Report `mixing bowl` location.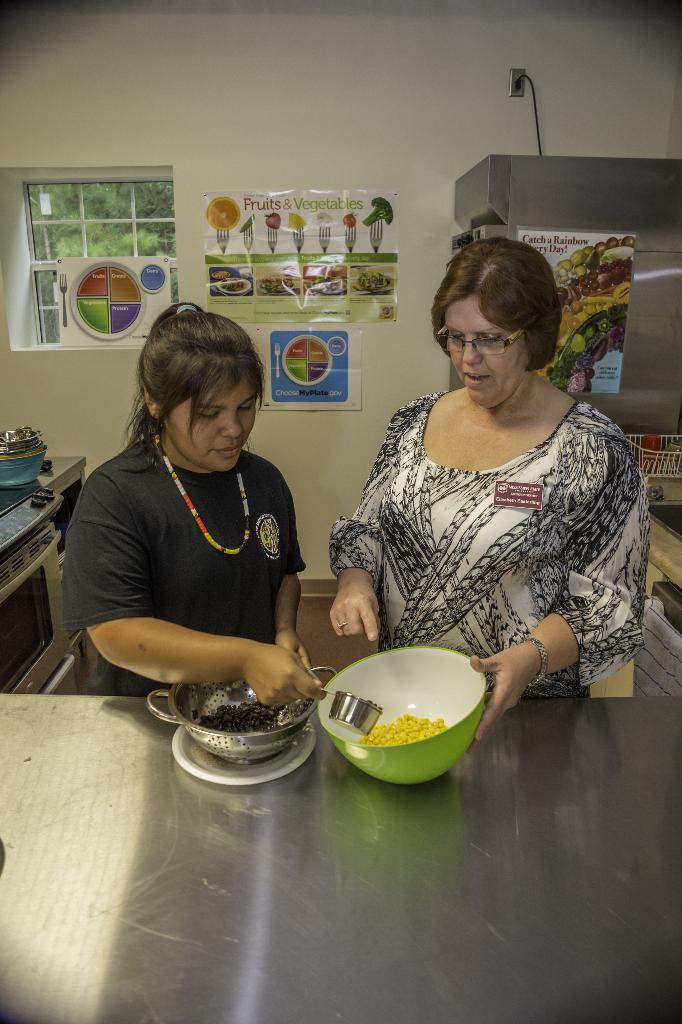
Report: 331,645,506,792.
